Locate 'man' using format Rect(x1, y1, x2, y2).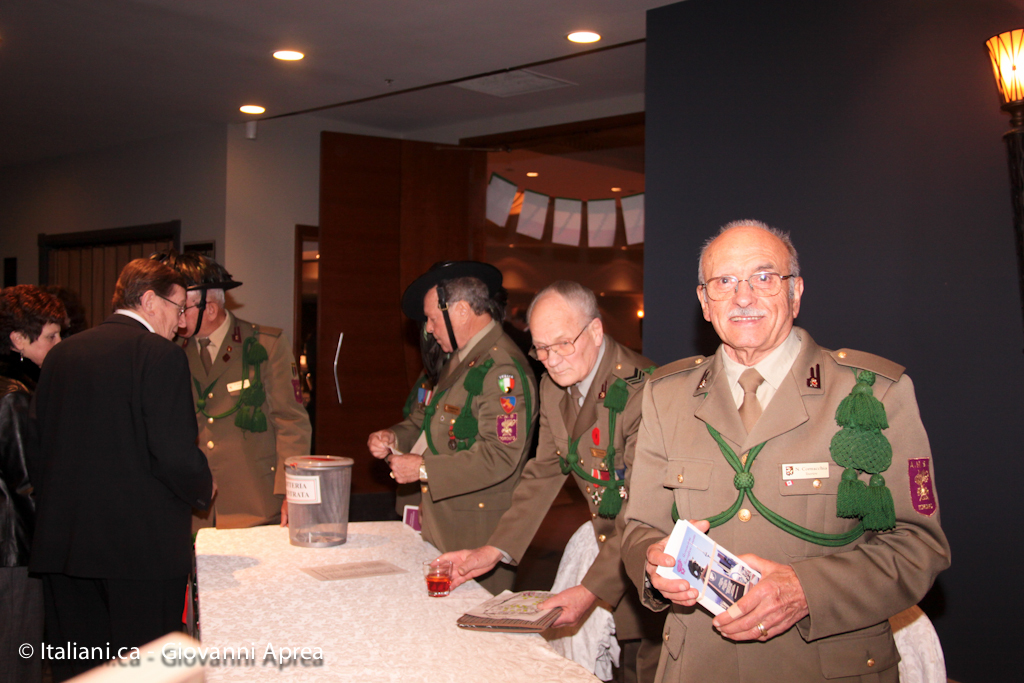
Rect(17, 238, 234, 654).
